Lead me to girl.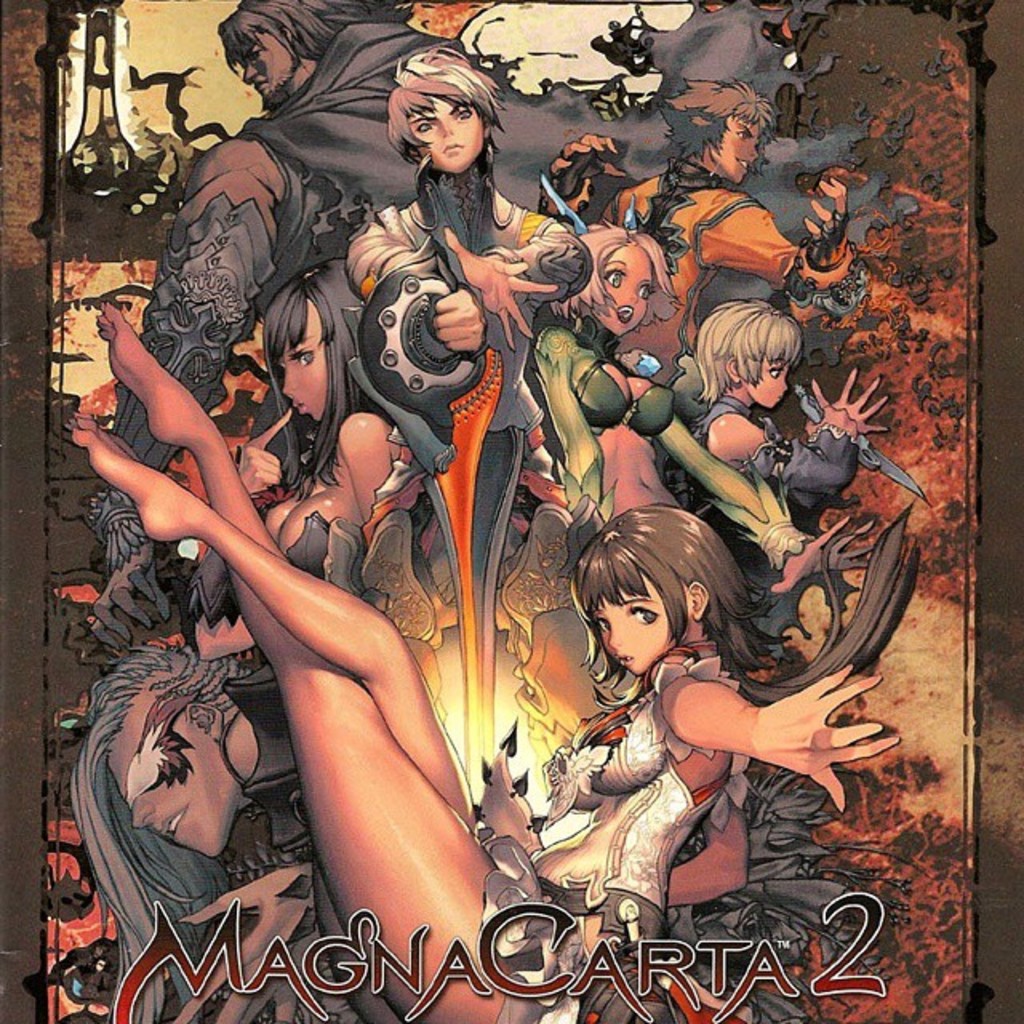
Lead to x1=256 y1=280 x2=400 y2=578.
